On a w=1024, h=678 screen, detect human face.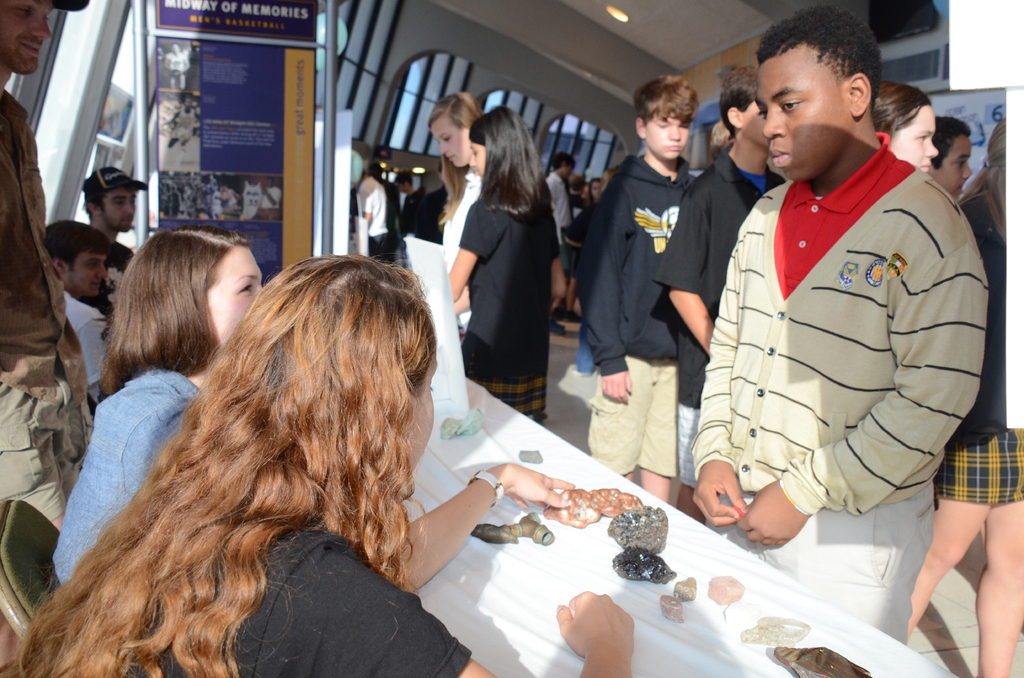
434/118/467/163.
